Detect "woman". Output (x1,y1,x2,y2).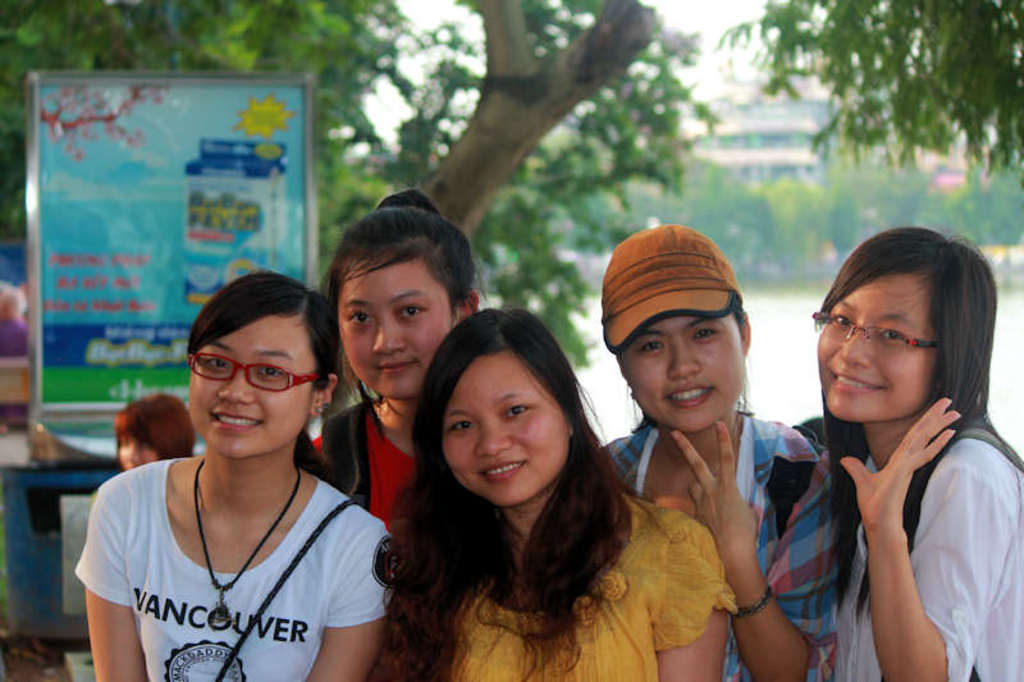
(303,187,486,681).
